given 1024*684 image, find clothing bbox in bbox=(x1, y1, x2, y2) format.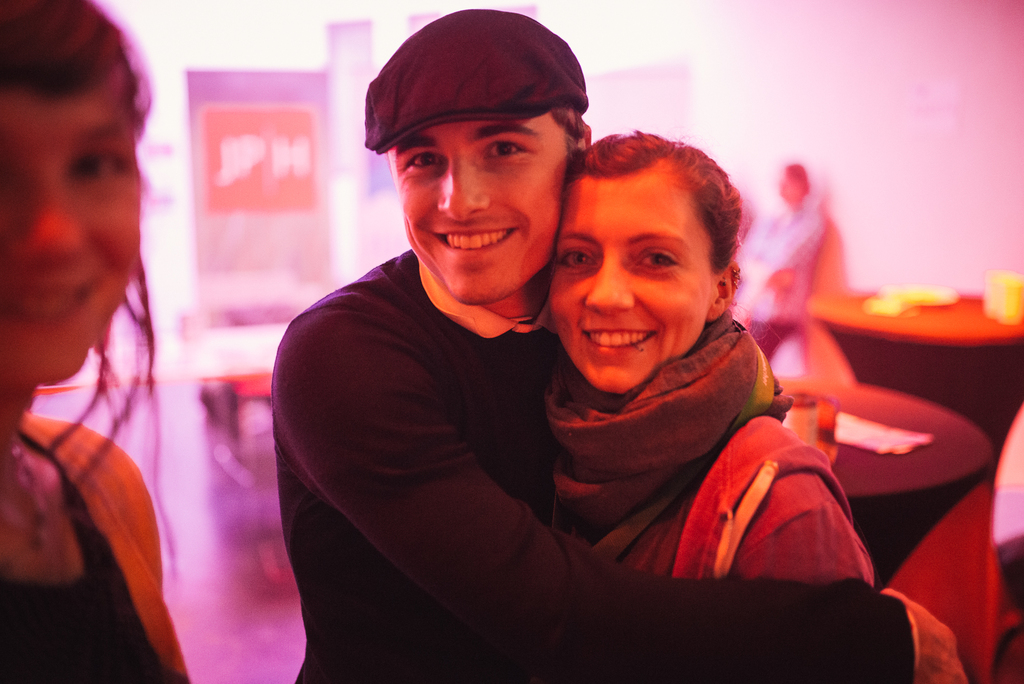
bbox=(0, 423, 199, 683).
